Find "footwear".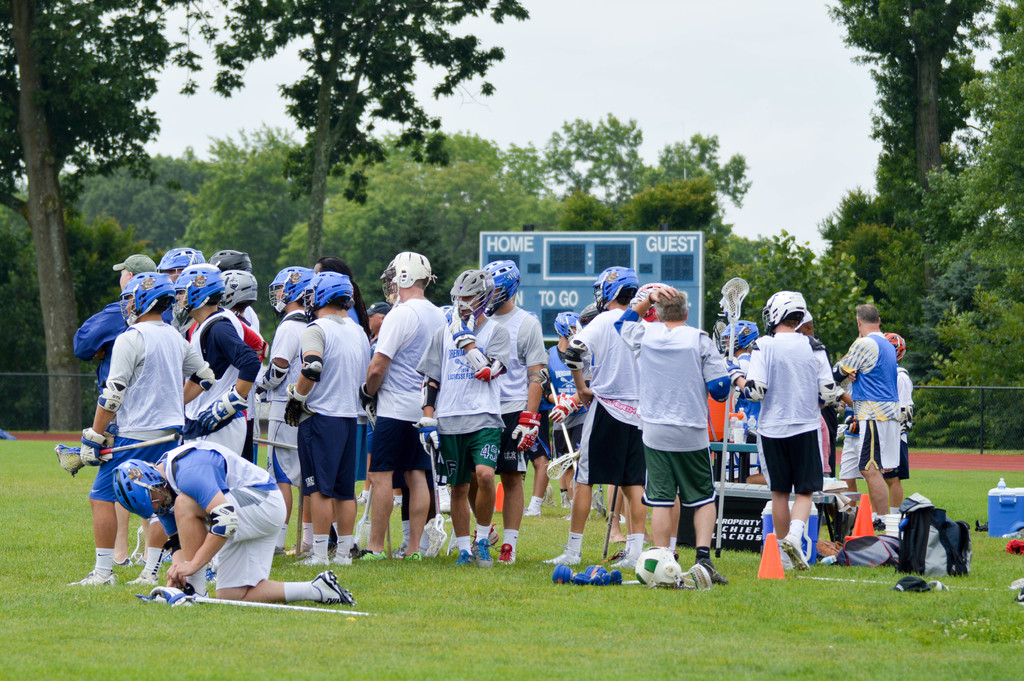
[left=453, top=539, right=497, bottom=568].
